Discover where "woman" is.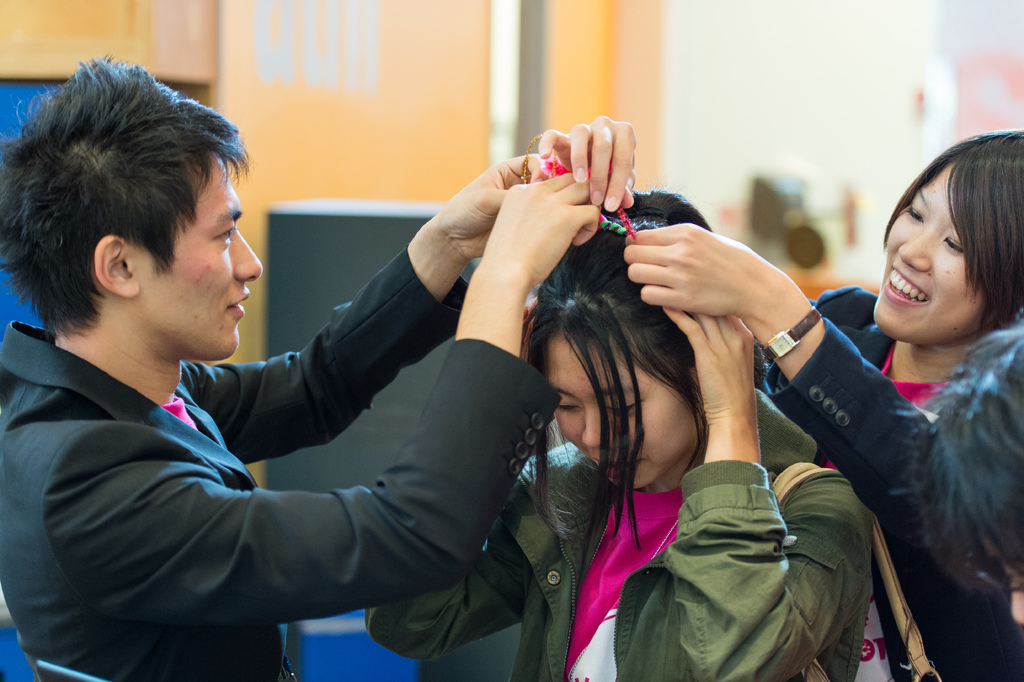
Discovered at x1=363 y1=179 x2=879 y2=681.
